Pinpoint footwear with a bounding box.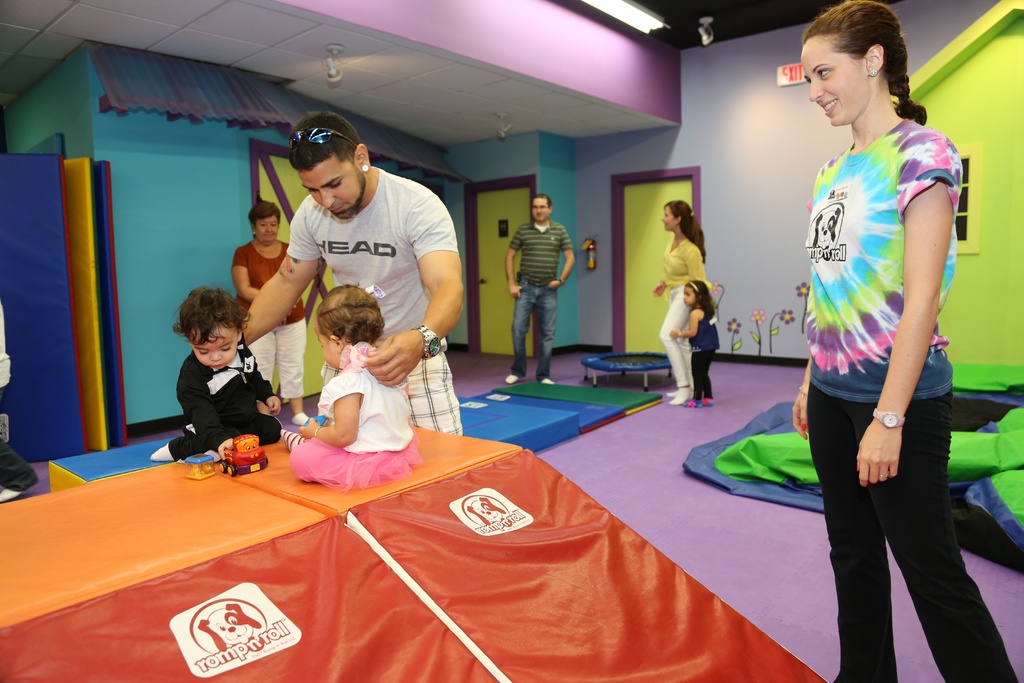
x1=667, y1=385, x2=696, y2=407.
